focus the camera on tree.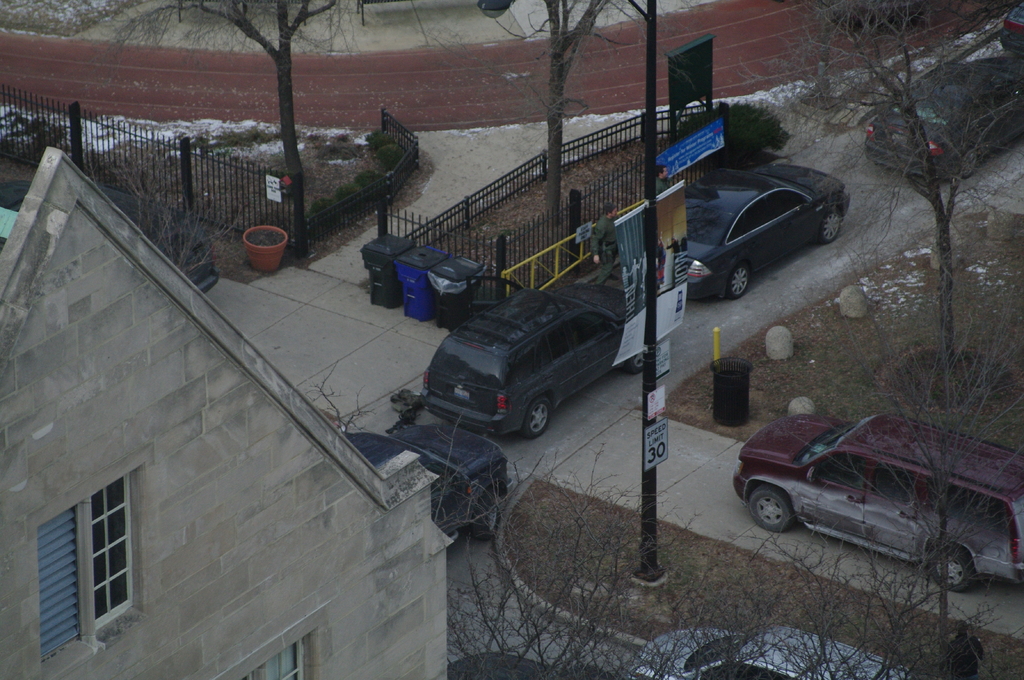
Focus region: (left=294, top=362, right=1023, bottom=679).
